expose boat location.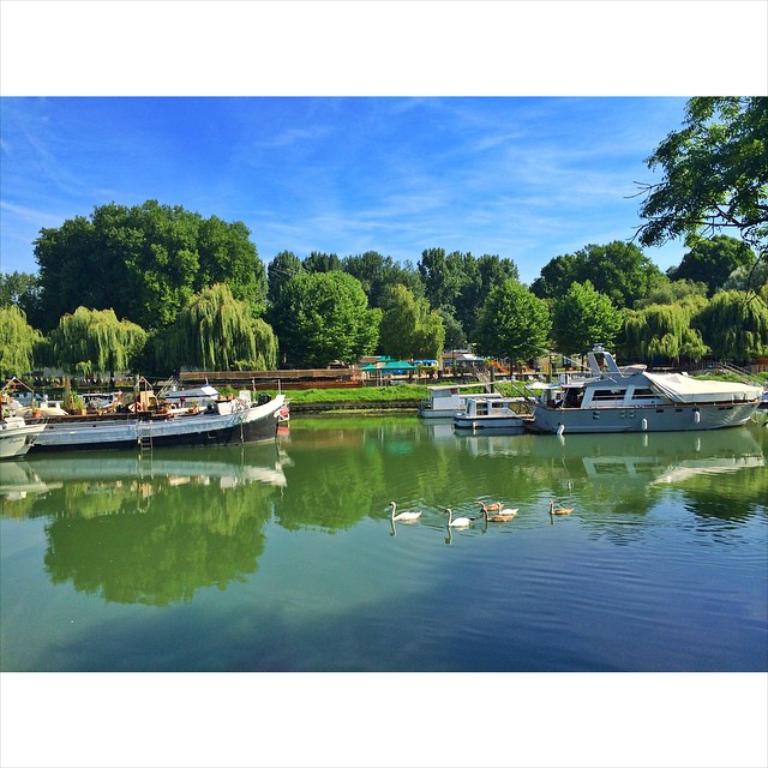
Exposed at 413,368,499,420.
